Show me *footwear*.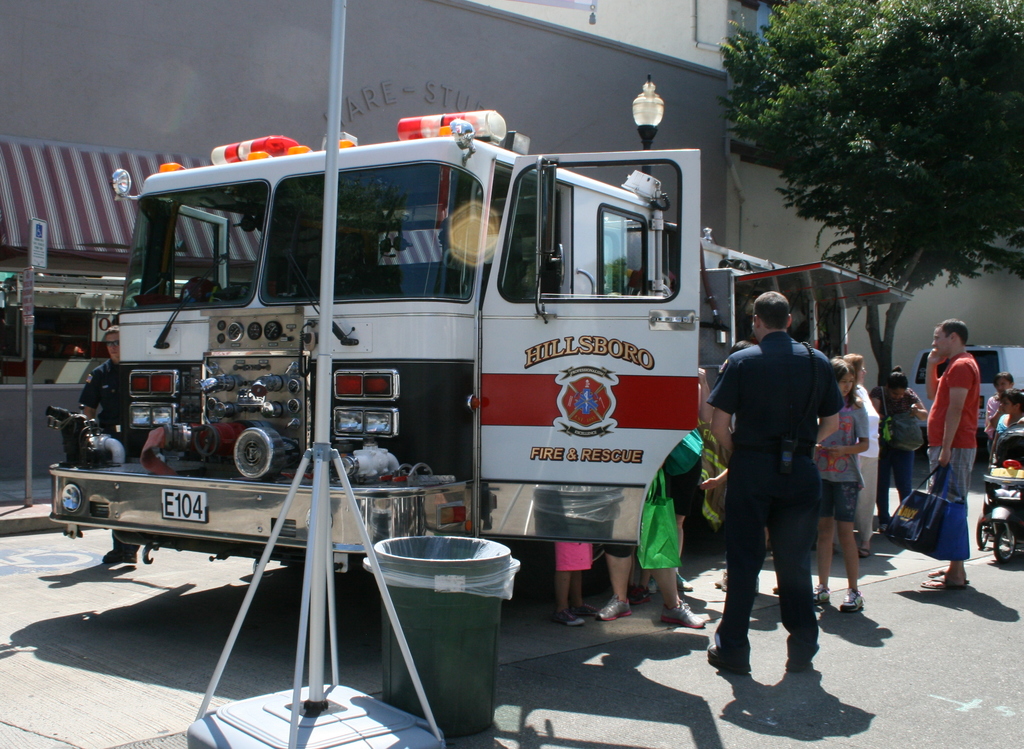
*footwear* is here: crop(717, 574, 727, 584).
